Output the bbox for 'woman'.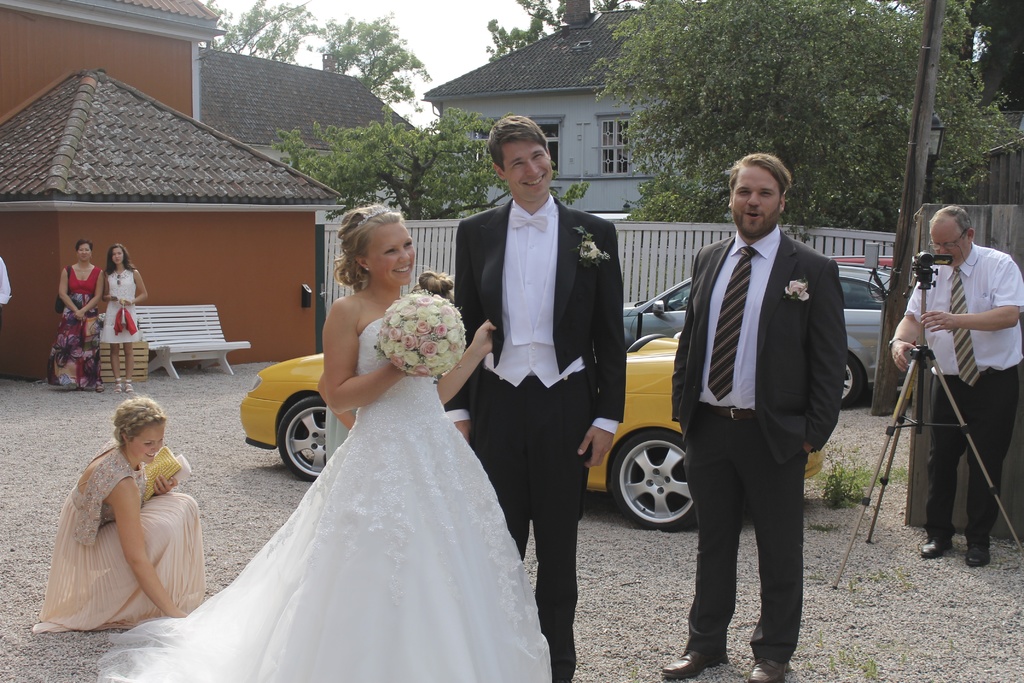
bbox=(31, 396, 206, 631).
